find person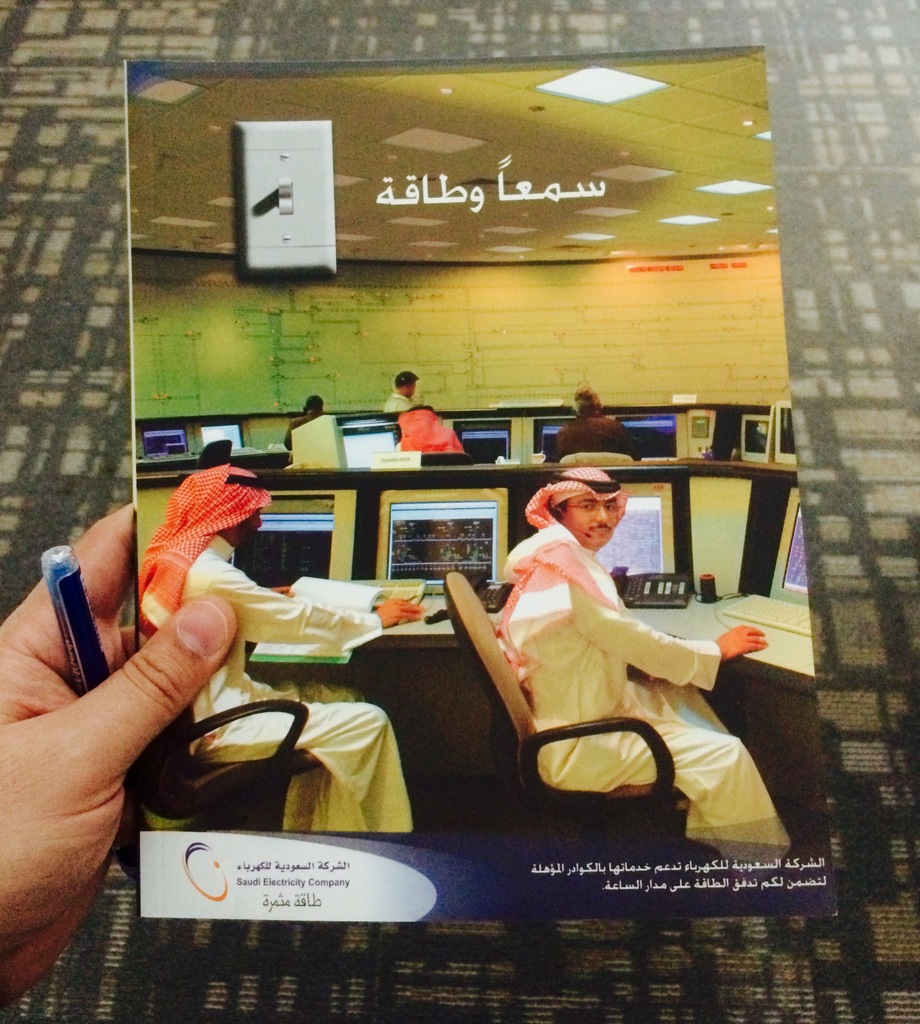
(x1=469, y1=452, x2=803, y2=860)
